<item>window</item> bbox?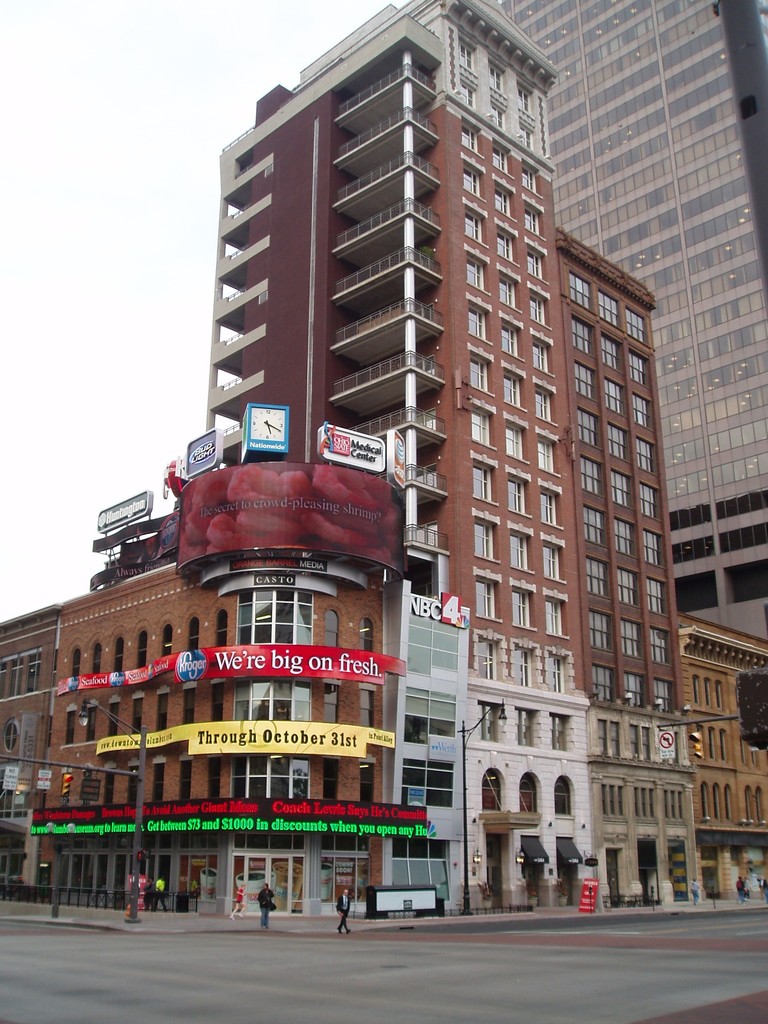
[233, 674, 312, 721]
